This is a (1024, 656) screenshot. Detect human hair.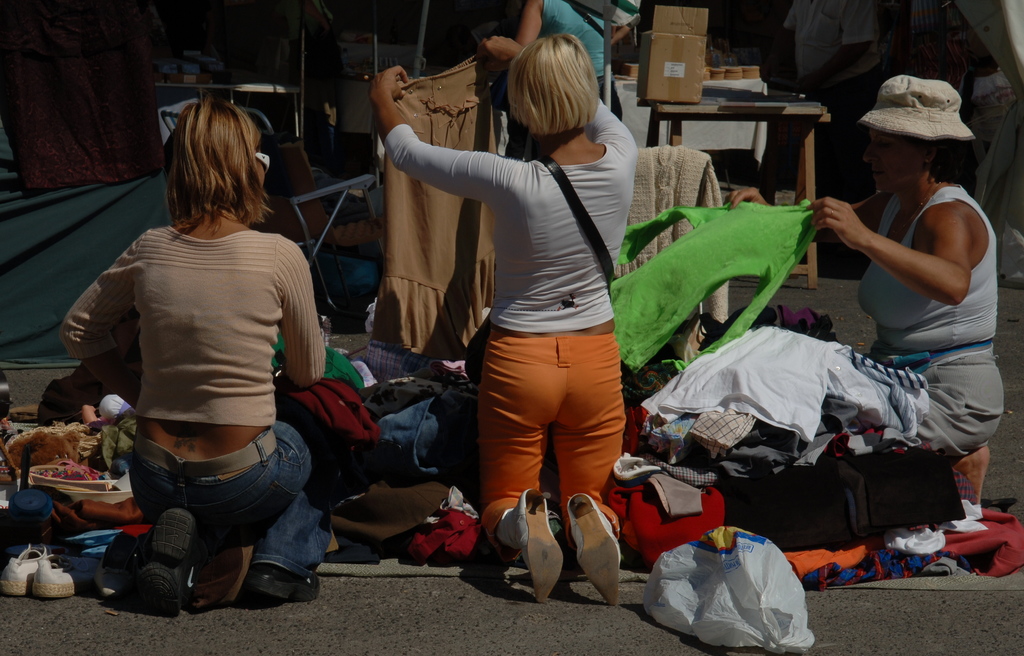
[left=165, top=96, right=271, bottom=240].
